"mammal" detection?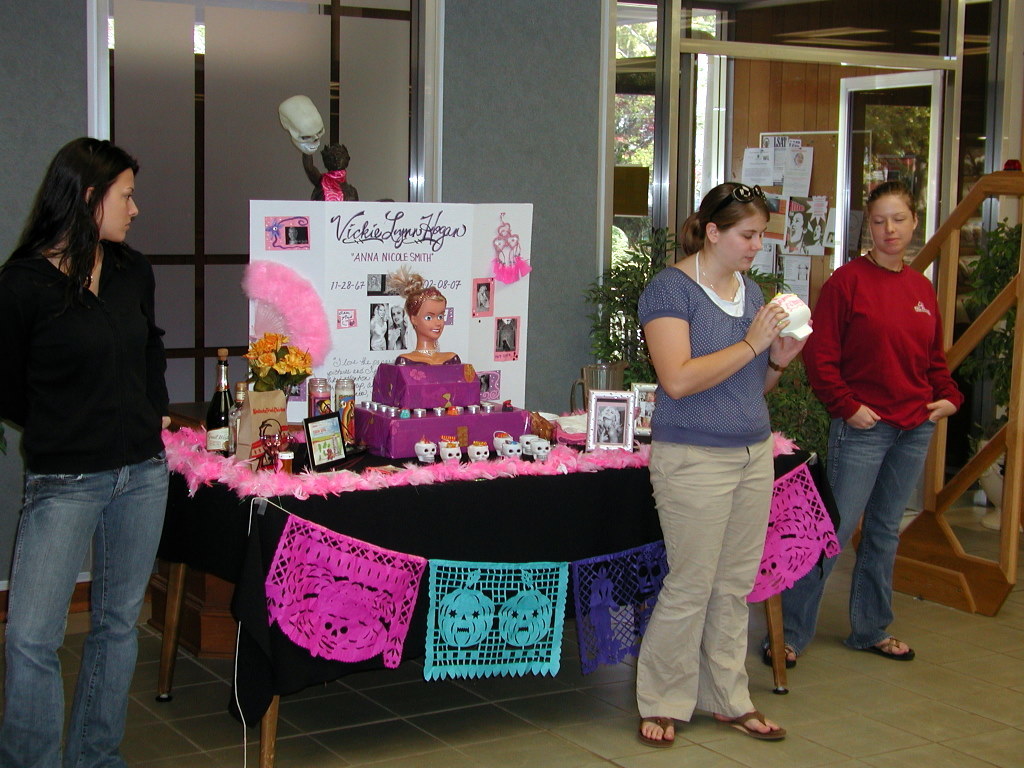
box=[394, 265, 463, 363]
